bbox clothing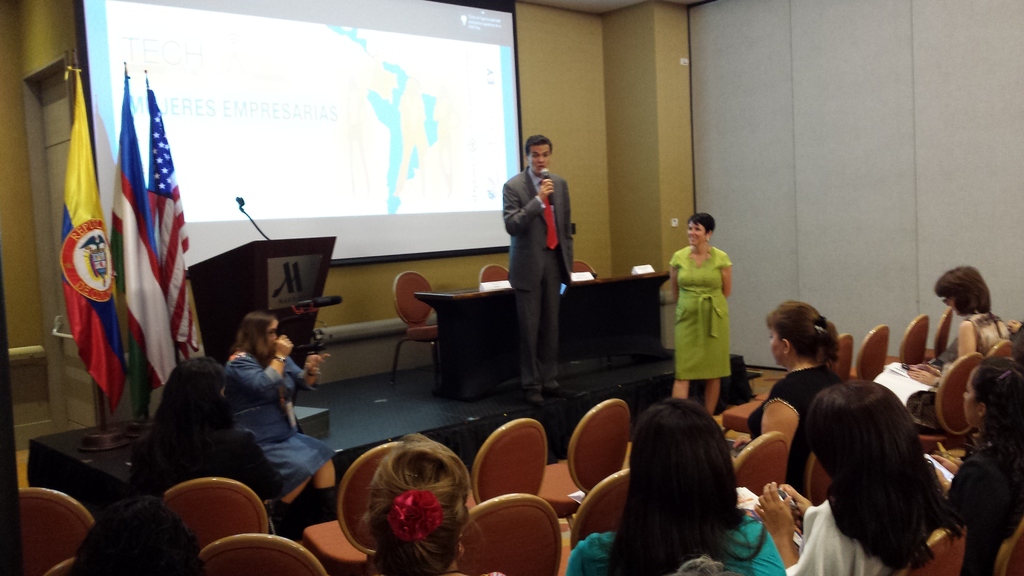
box=[493, 164, 569, 372]
